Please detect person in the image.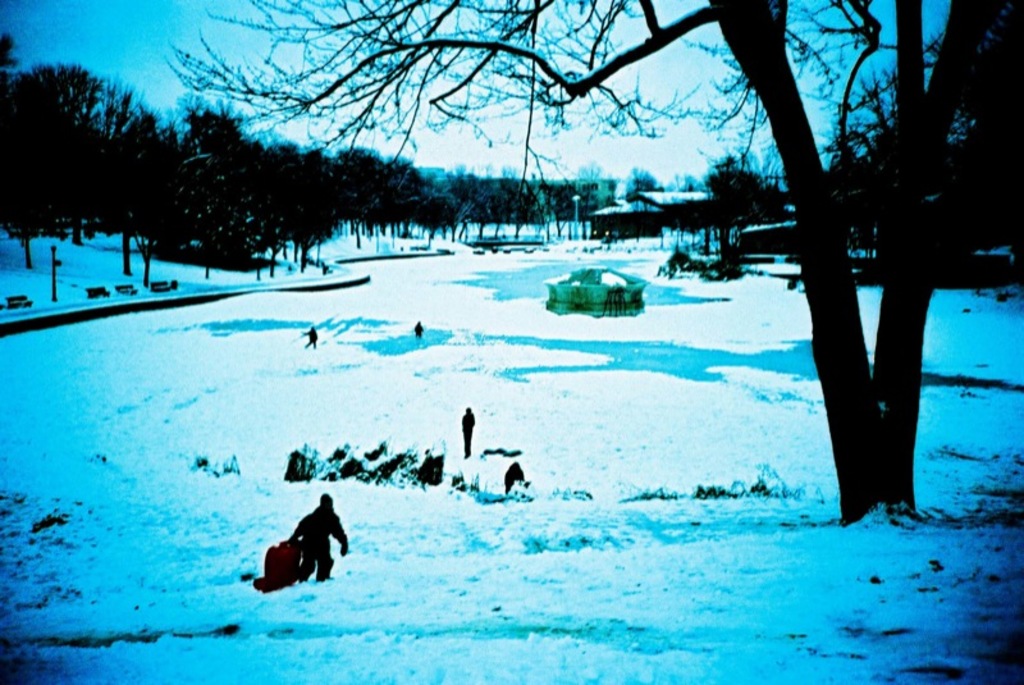
<region>280, 487, 353, 588</region>.
